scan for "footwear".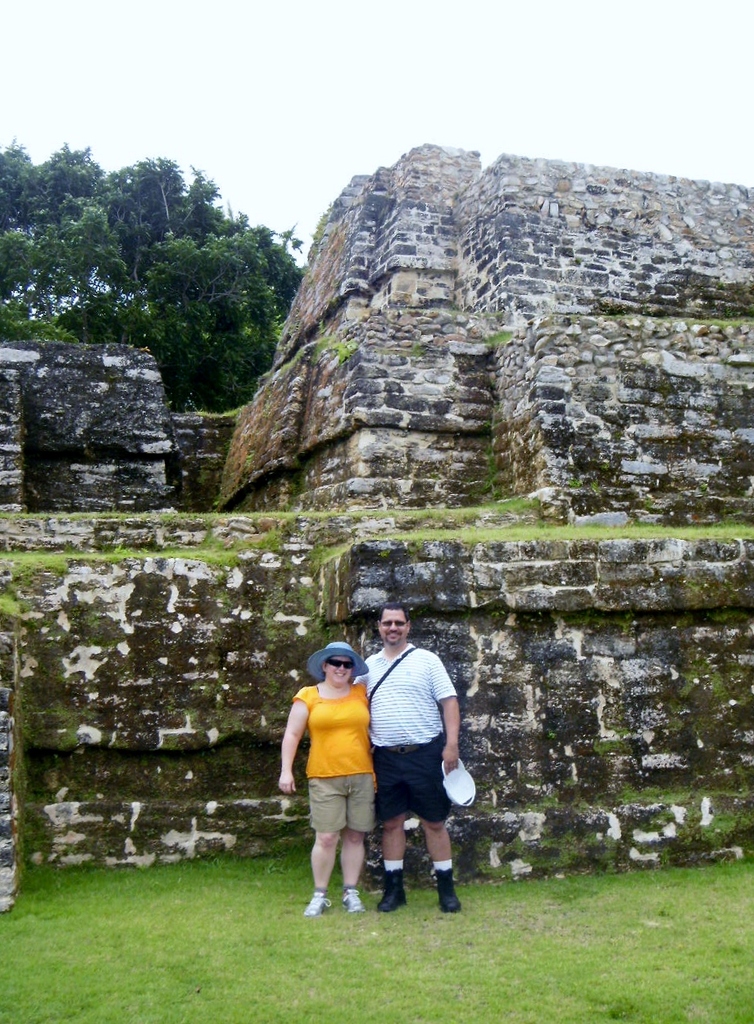
Scan result: [300,891,325,918].
